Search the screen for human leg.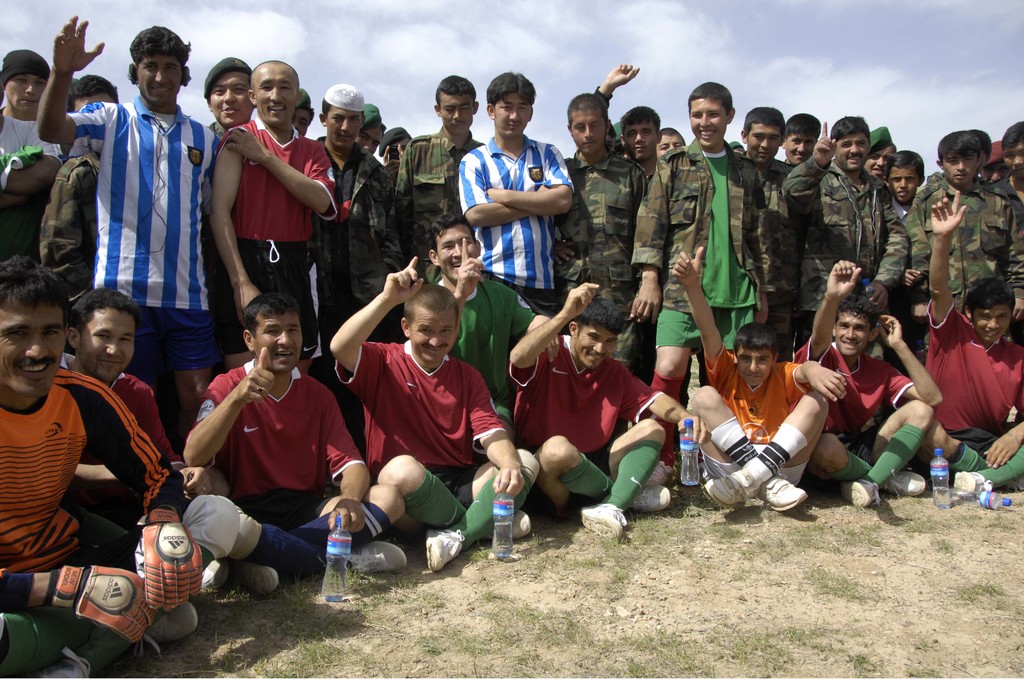
Found at [830,397,938,508].
